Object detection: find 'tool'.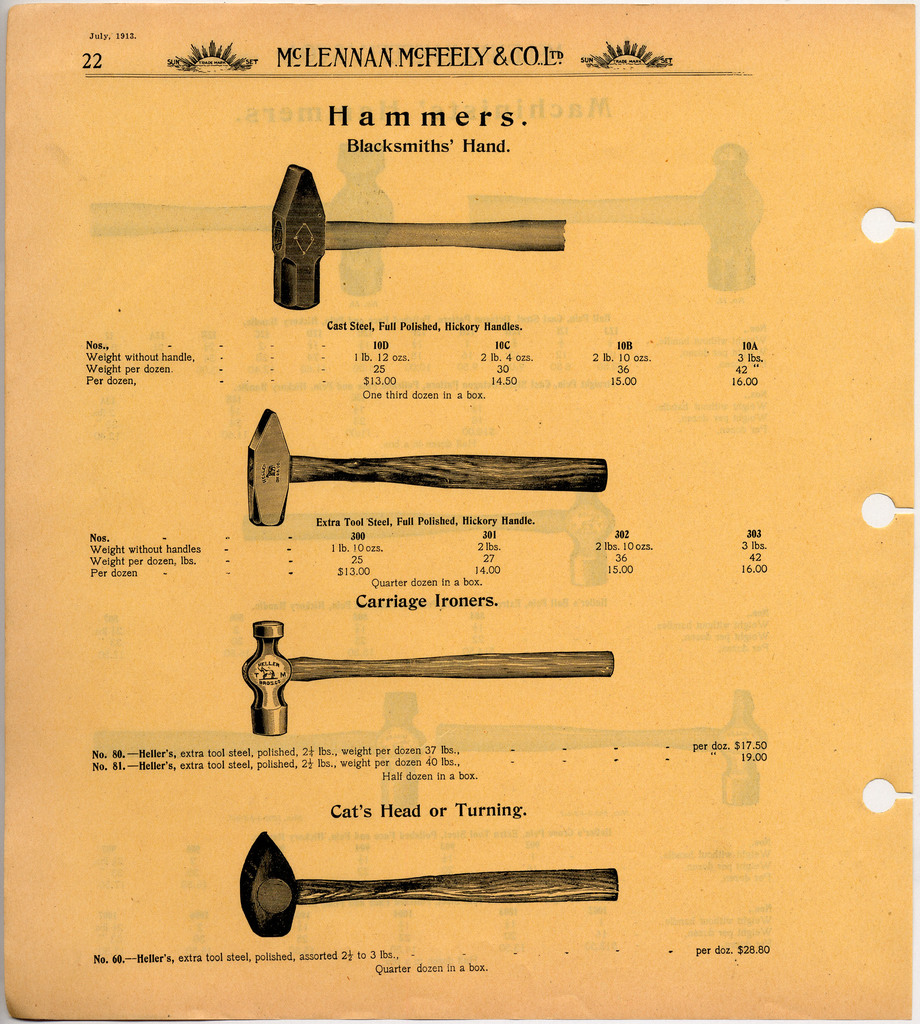
box(245, 396, 608, 533).
